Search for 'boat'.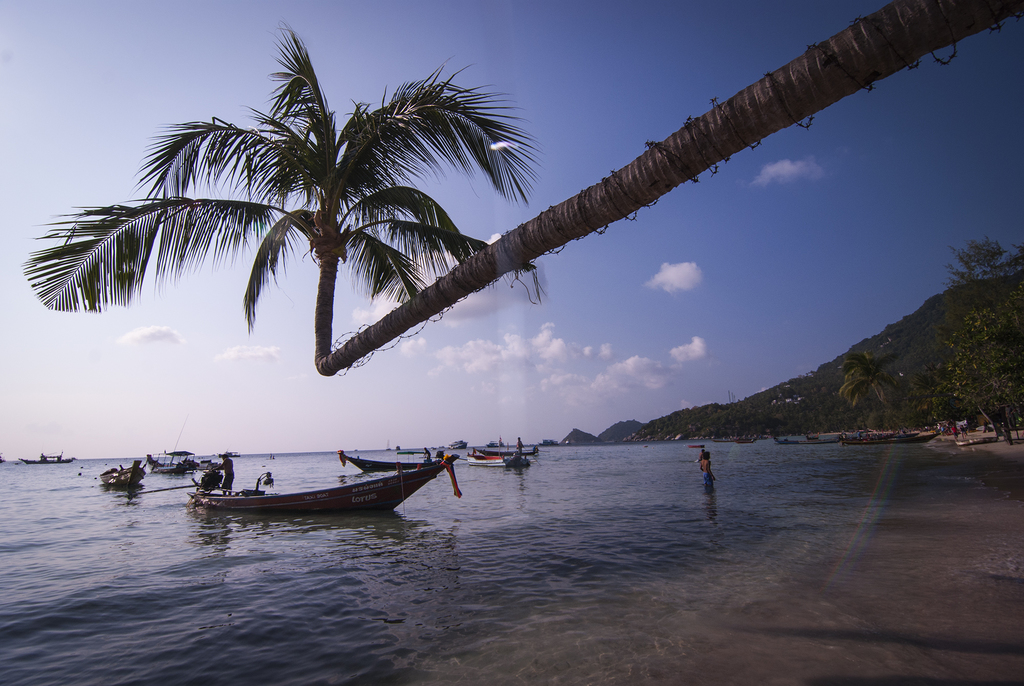
Found at [219,446,241,459].
